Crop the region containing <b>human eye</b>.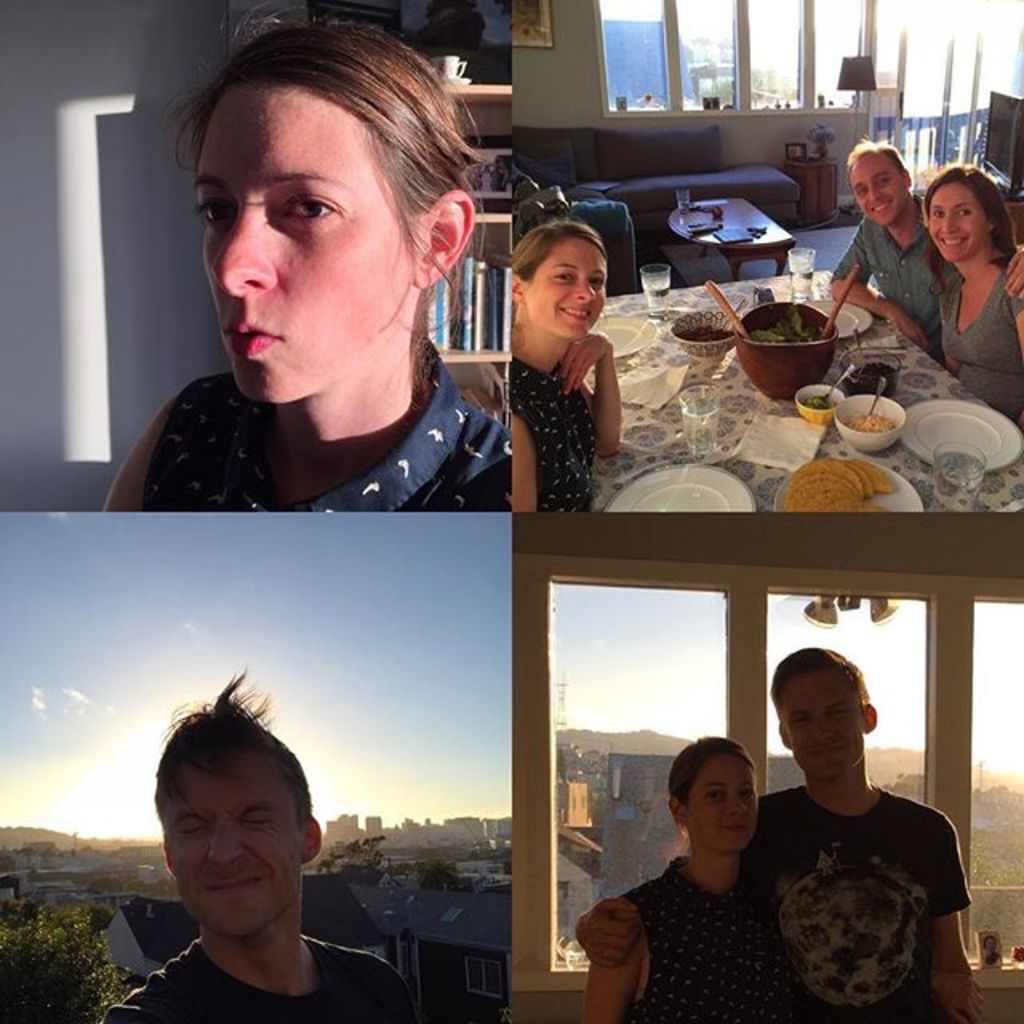
Crop region: detection(709, 786, 726, 800).
